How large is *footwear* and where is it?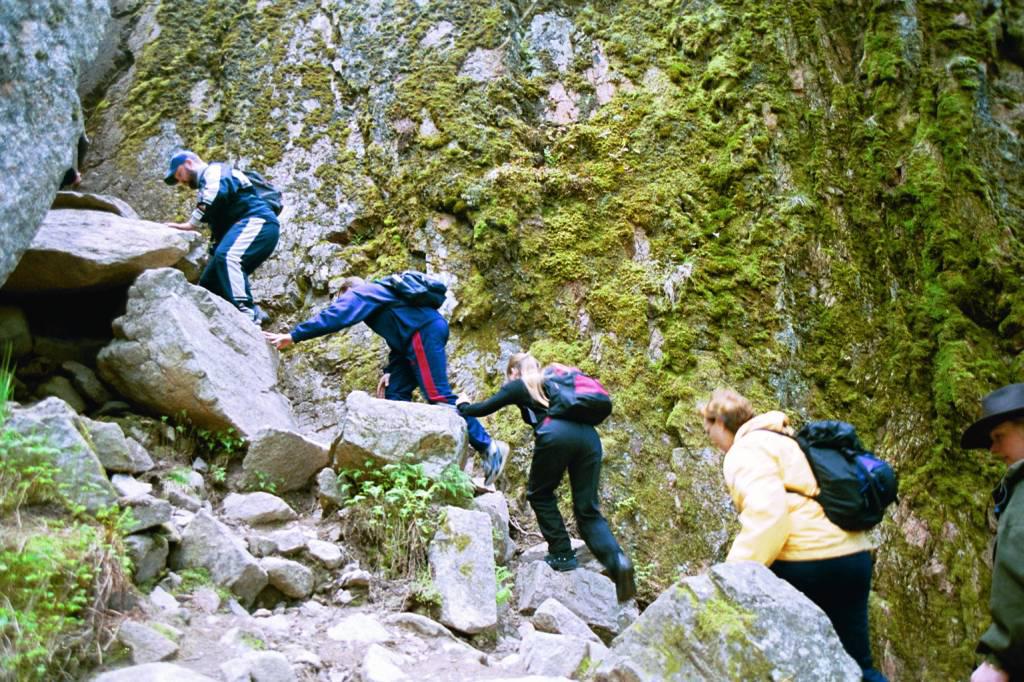
Bounding box: 237,304,273,322.
